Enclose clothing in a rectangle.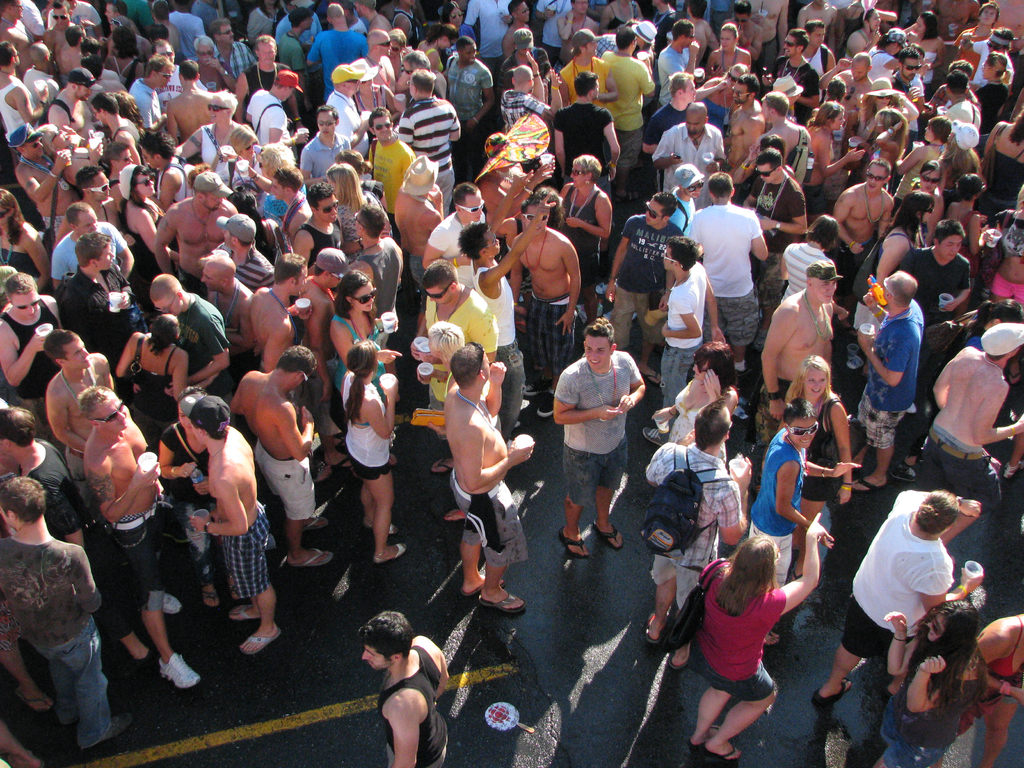
bbox(523, 295, 584, 387).
